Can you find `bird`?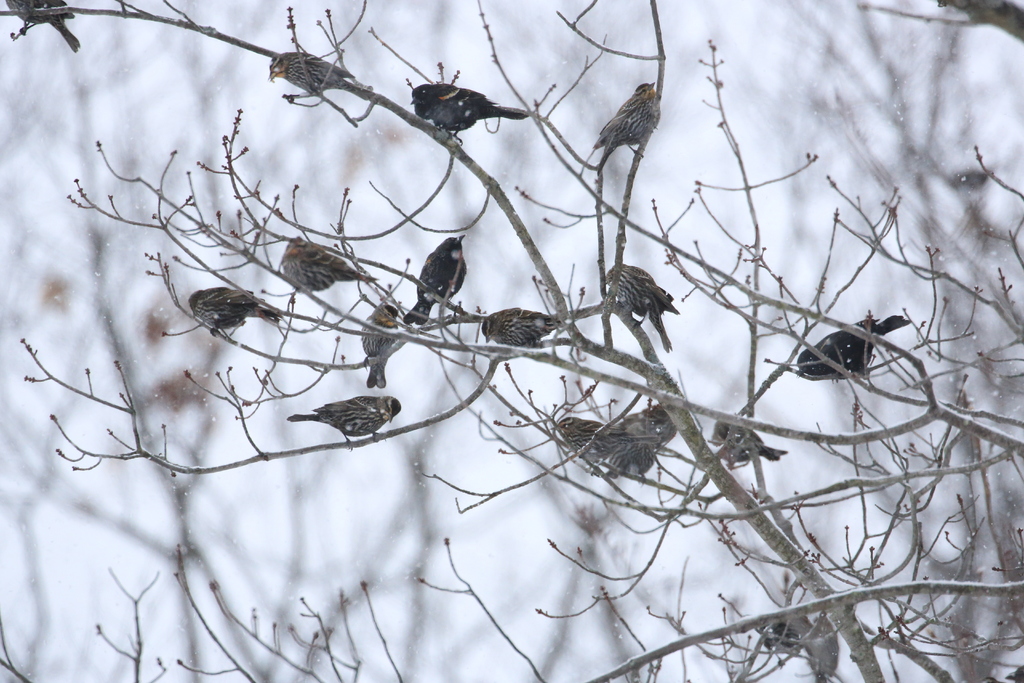
Yes, bounding box: x1=556 y1=402 x2=657 y2=470.
